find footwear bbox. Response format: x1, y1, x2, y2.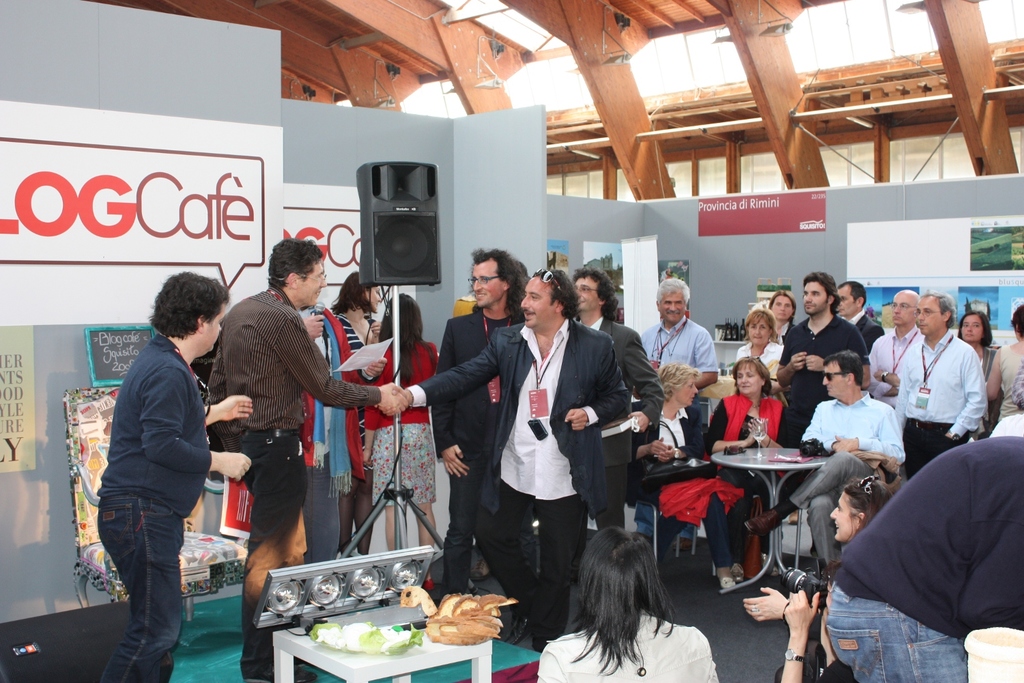
243, 663, 319, 682.
